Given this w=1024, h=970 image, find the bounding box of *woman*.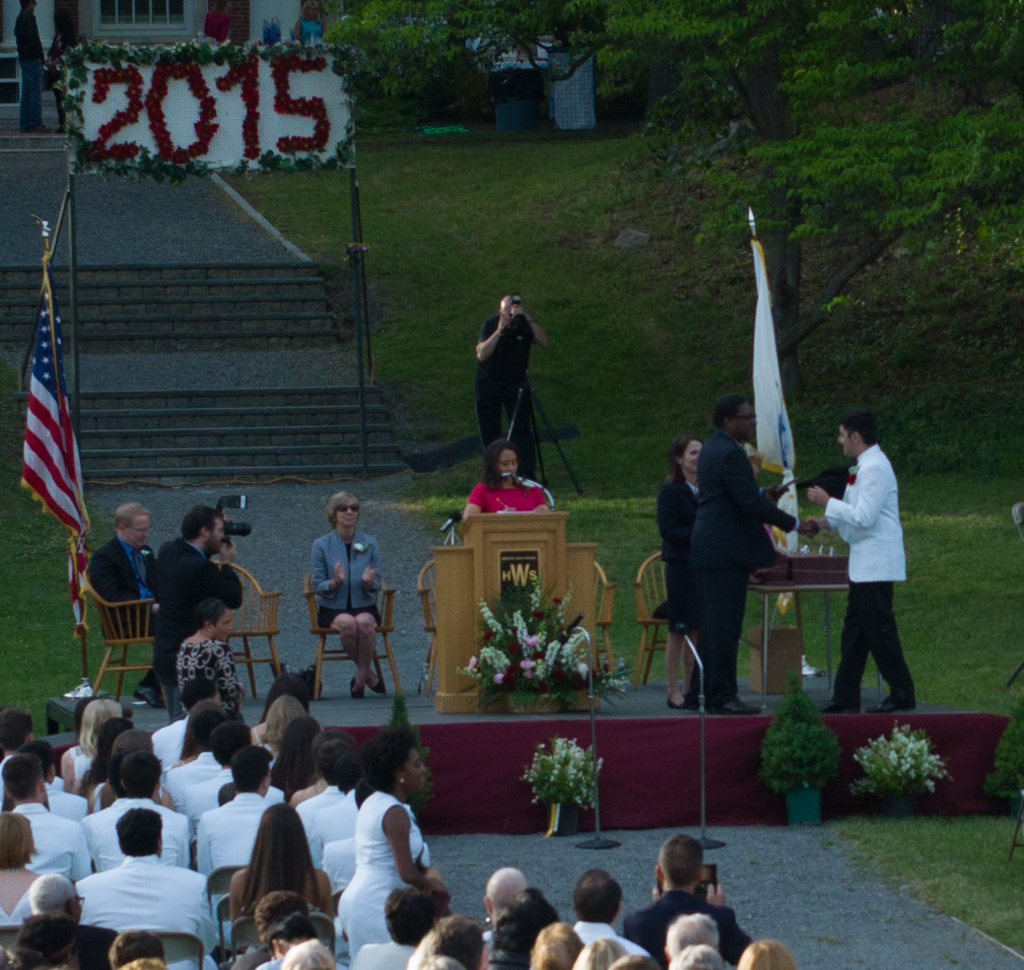
[left=219, top=801, right=333, bottom=950].
